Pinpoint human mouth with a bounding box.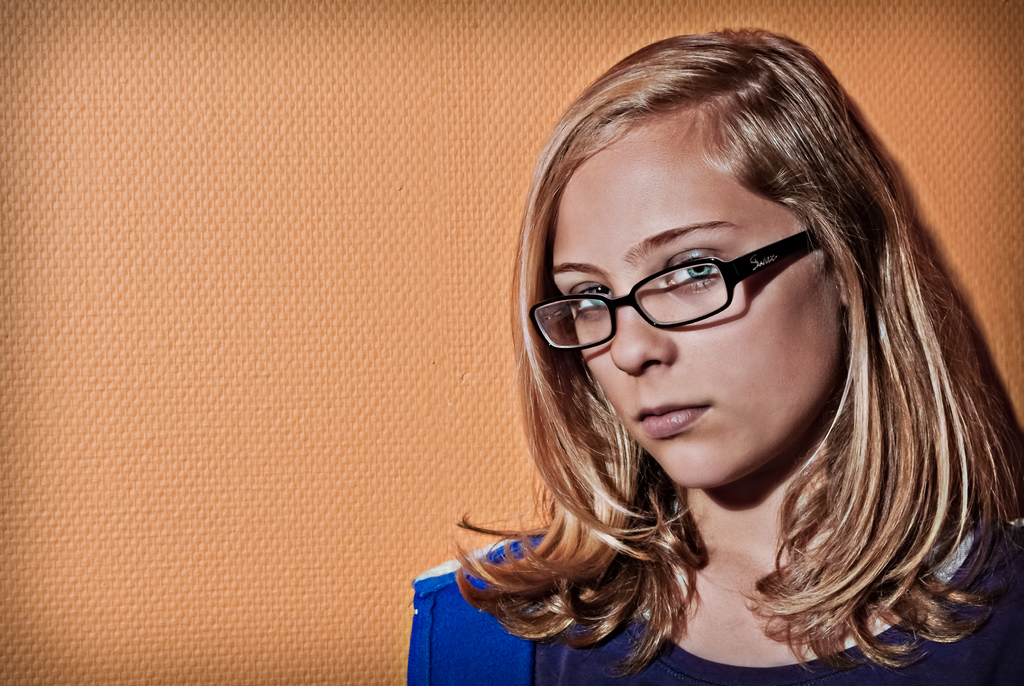
629/399/712/436.
